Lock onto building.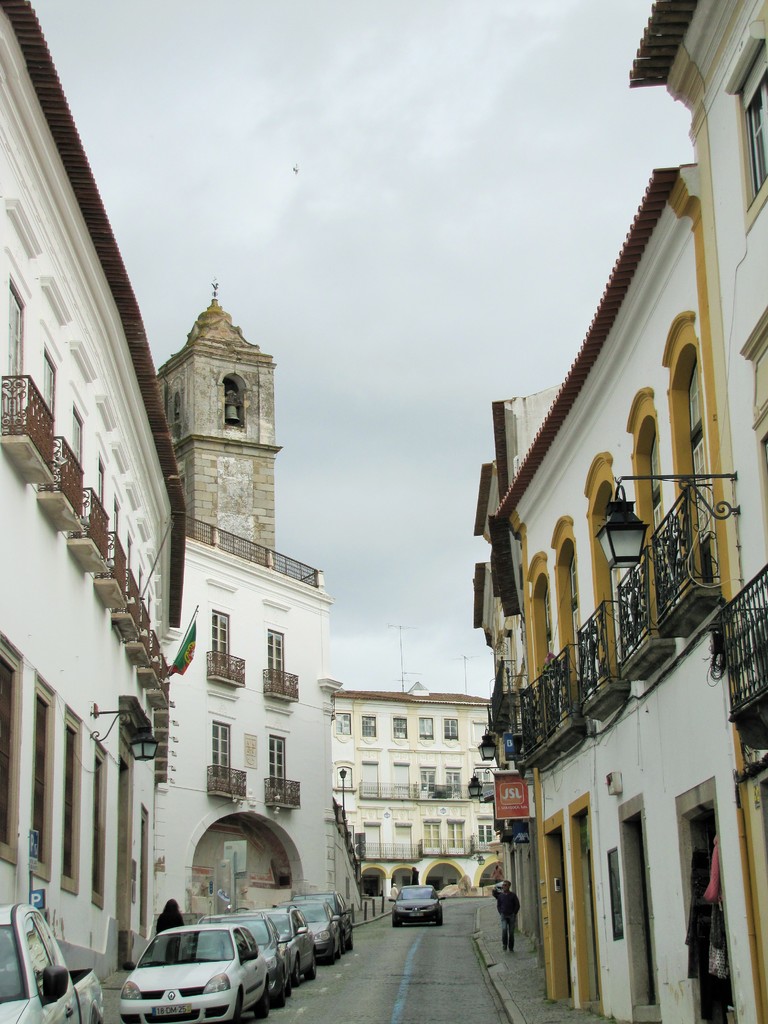
Locked: [left=0, top=0, right=339, bottom=1016].
